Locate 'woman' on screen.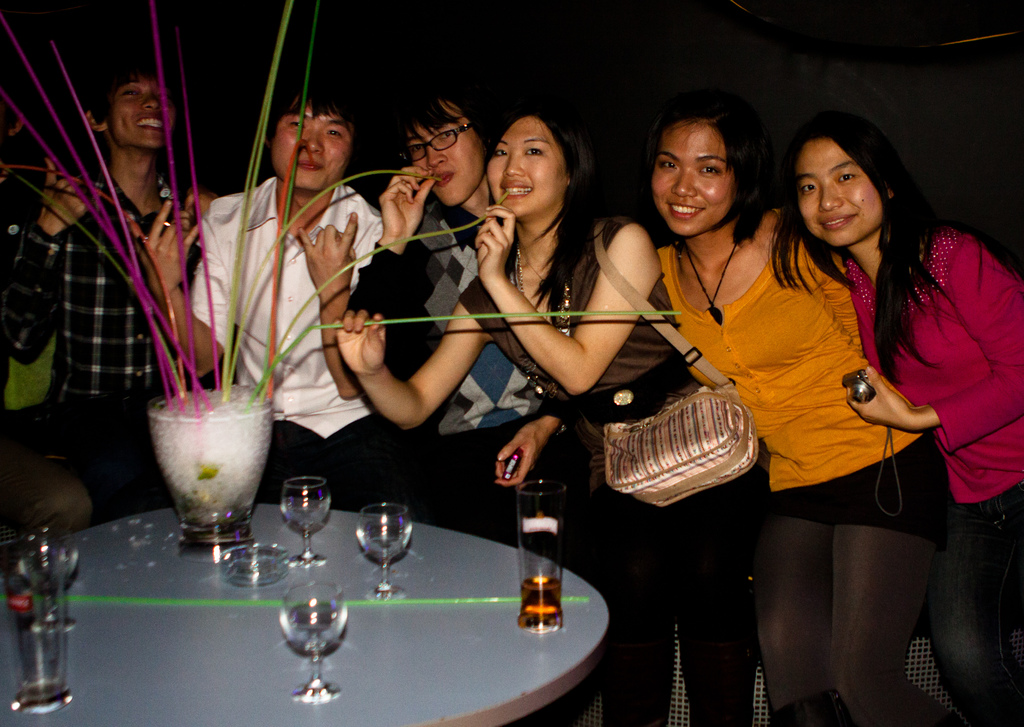
On screen at box(337, 99, 767, 723).
